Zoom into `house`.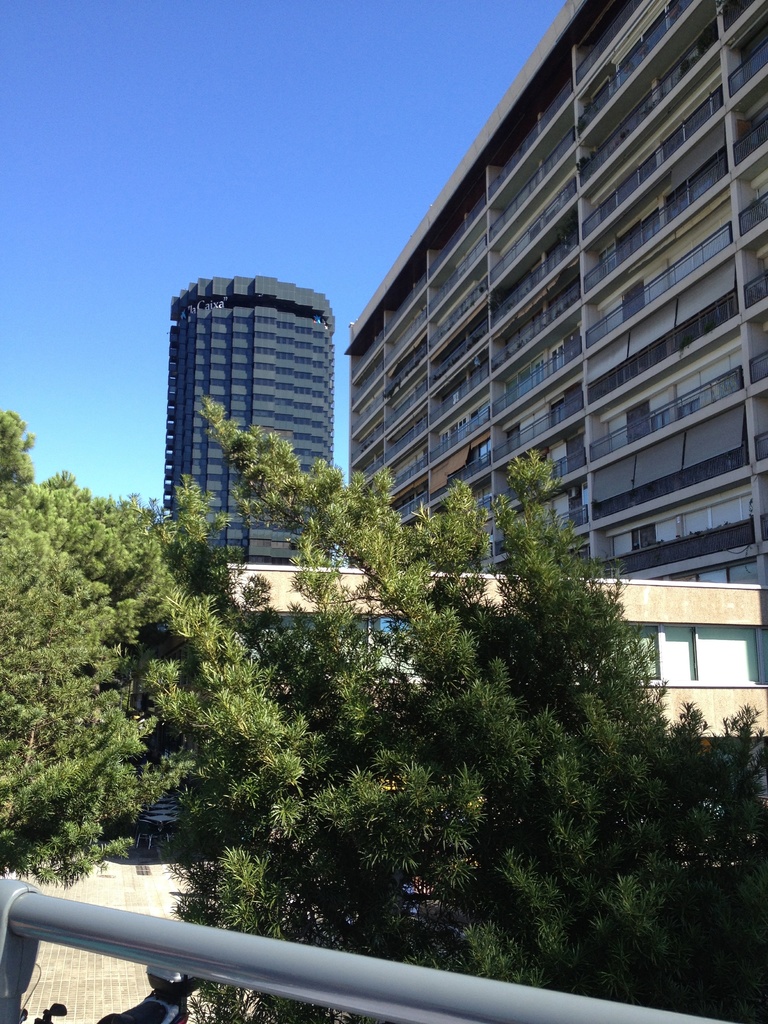
Zoom target: select_region(176, 274, 335, 570).
